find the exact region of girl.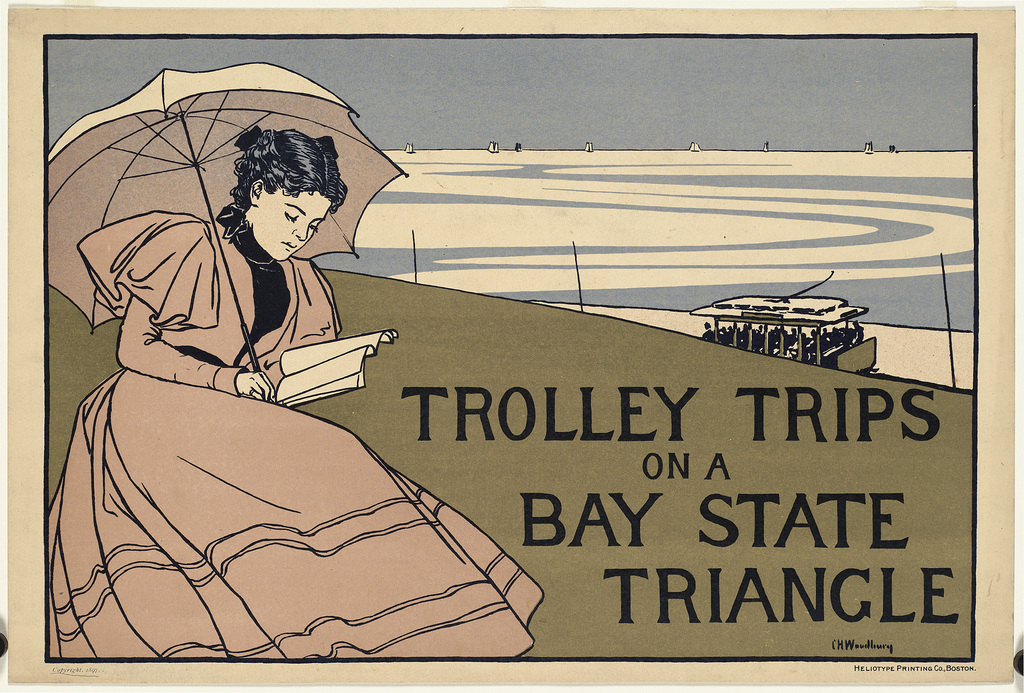
Exact region: select_region(44, 132, 545, 662).
